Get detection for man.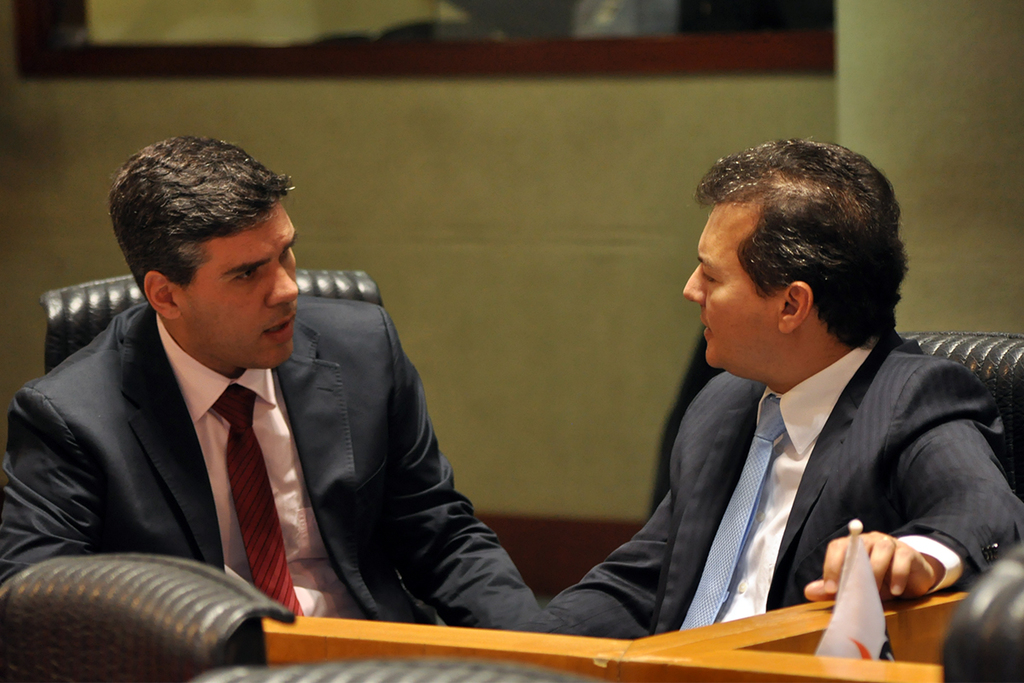
Detection: crop(0, 128, 559, 633).
